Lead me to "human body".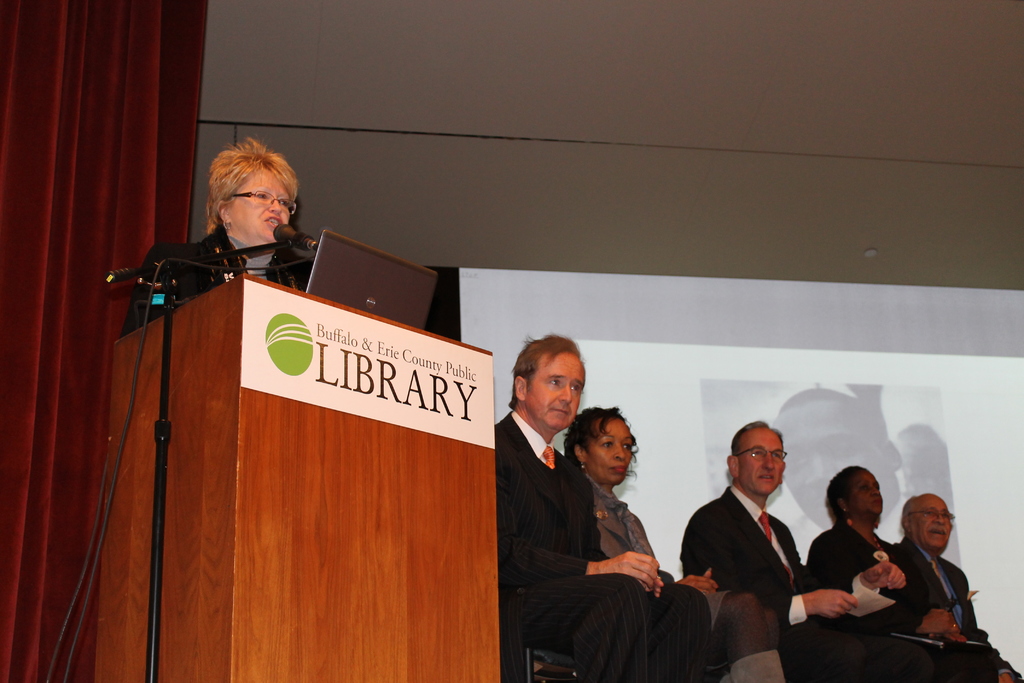
Lead to box(892, 541, 1023, 682).
